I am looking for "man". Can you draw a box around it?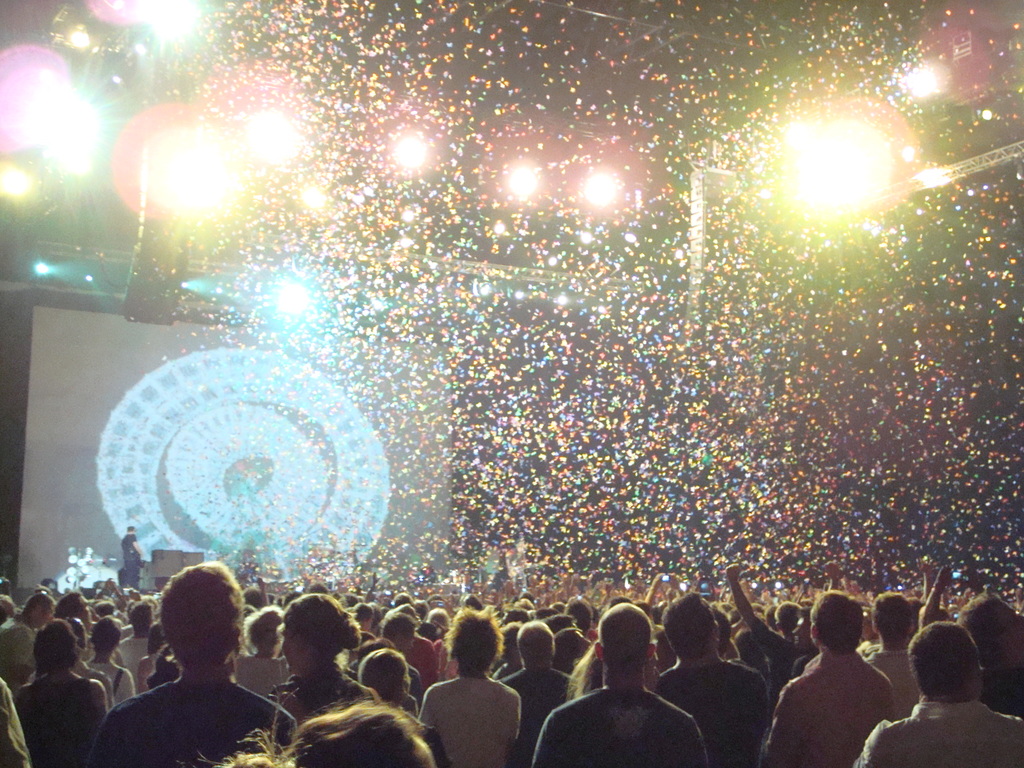
Sure, the bounding box is (529, 599, 710, 767).
